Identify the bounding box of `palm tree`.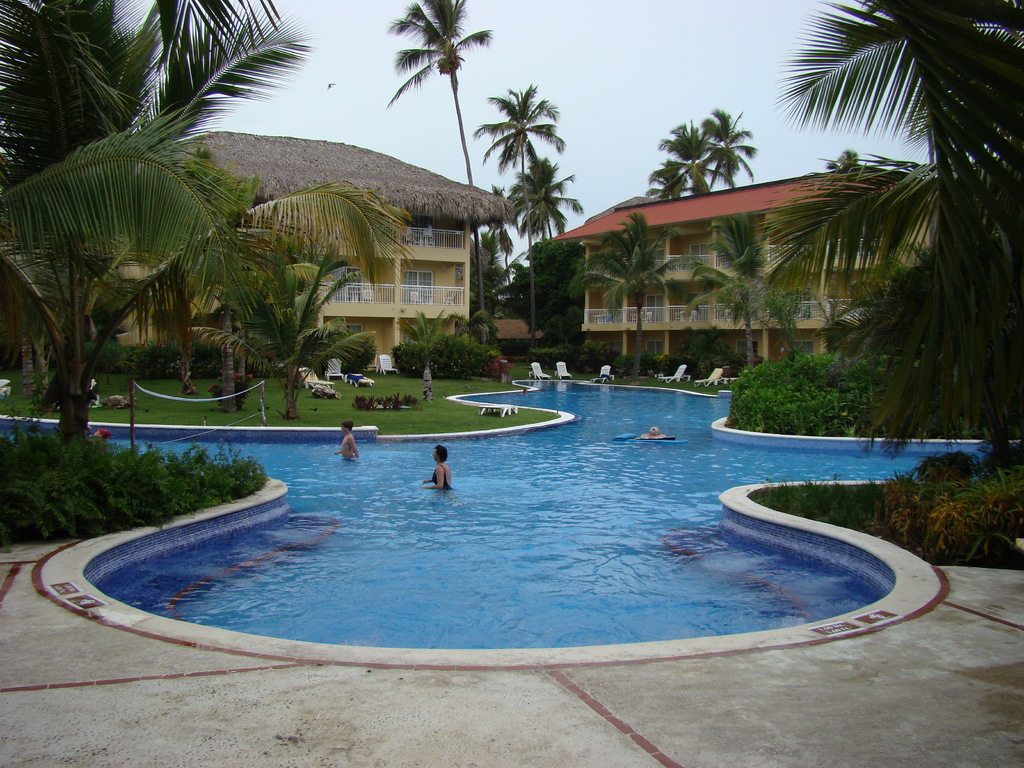
Rect(691, 219, 778, 399).
